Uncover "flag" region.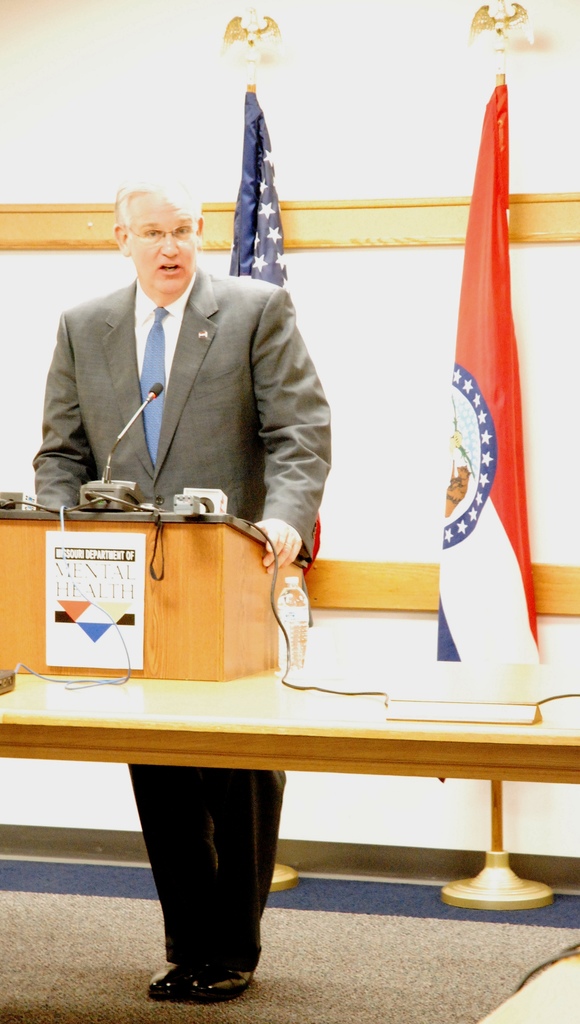
Uncovered: <box>430,33,538,714</box>.
